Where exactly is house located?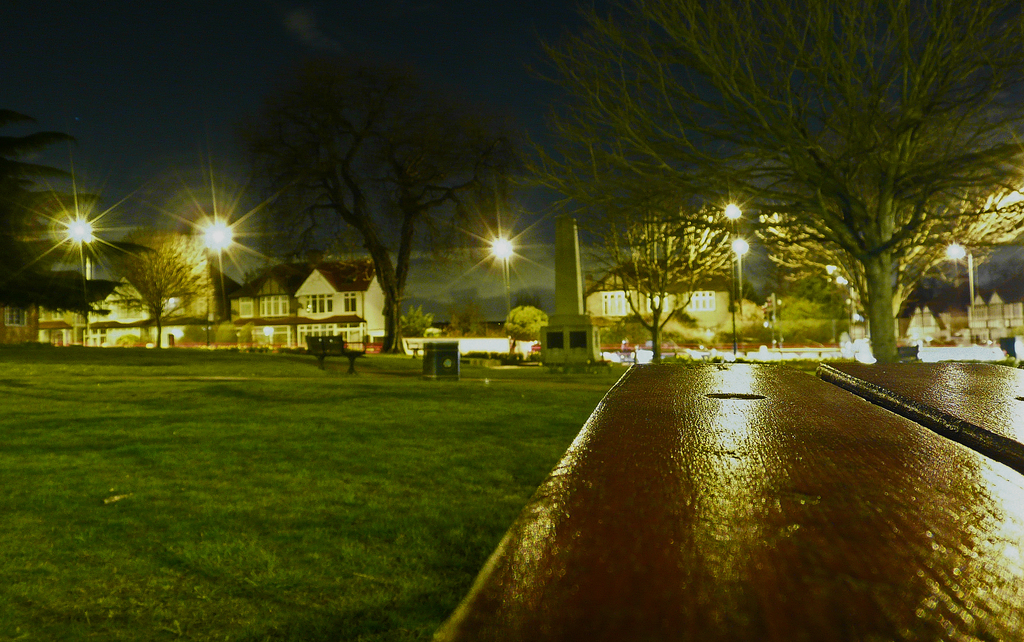
Its bounding box is box(0, 261, 175, 358).
